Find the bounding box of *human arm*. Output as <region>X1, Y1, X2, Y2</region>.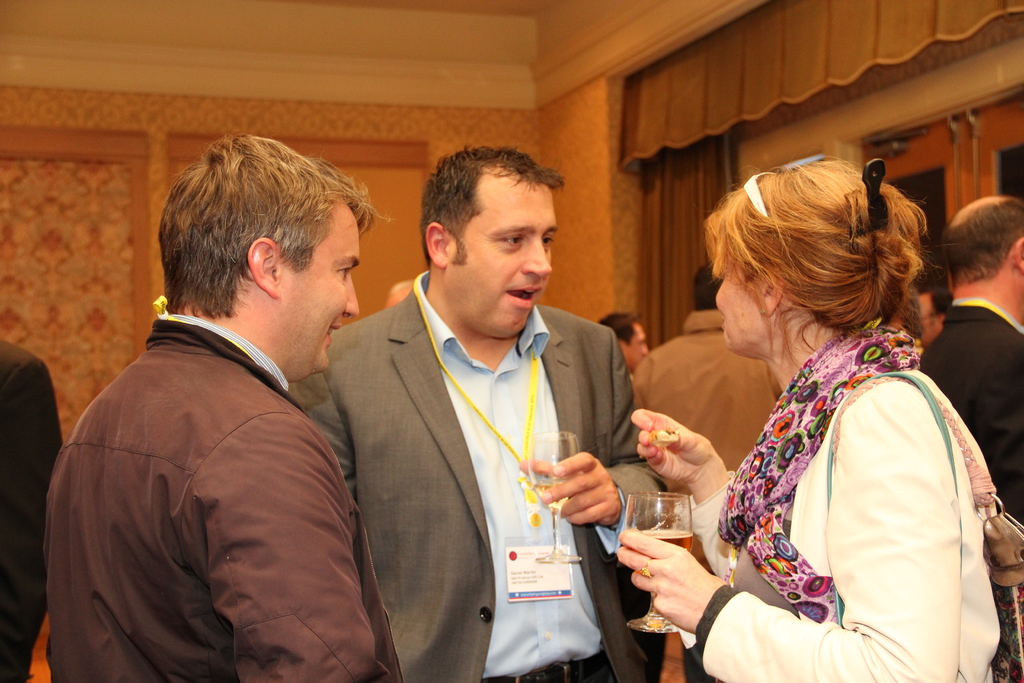
<region>612, 380, 963, 682</region>.
